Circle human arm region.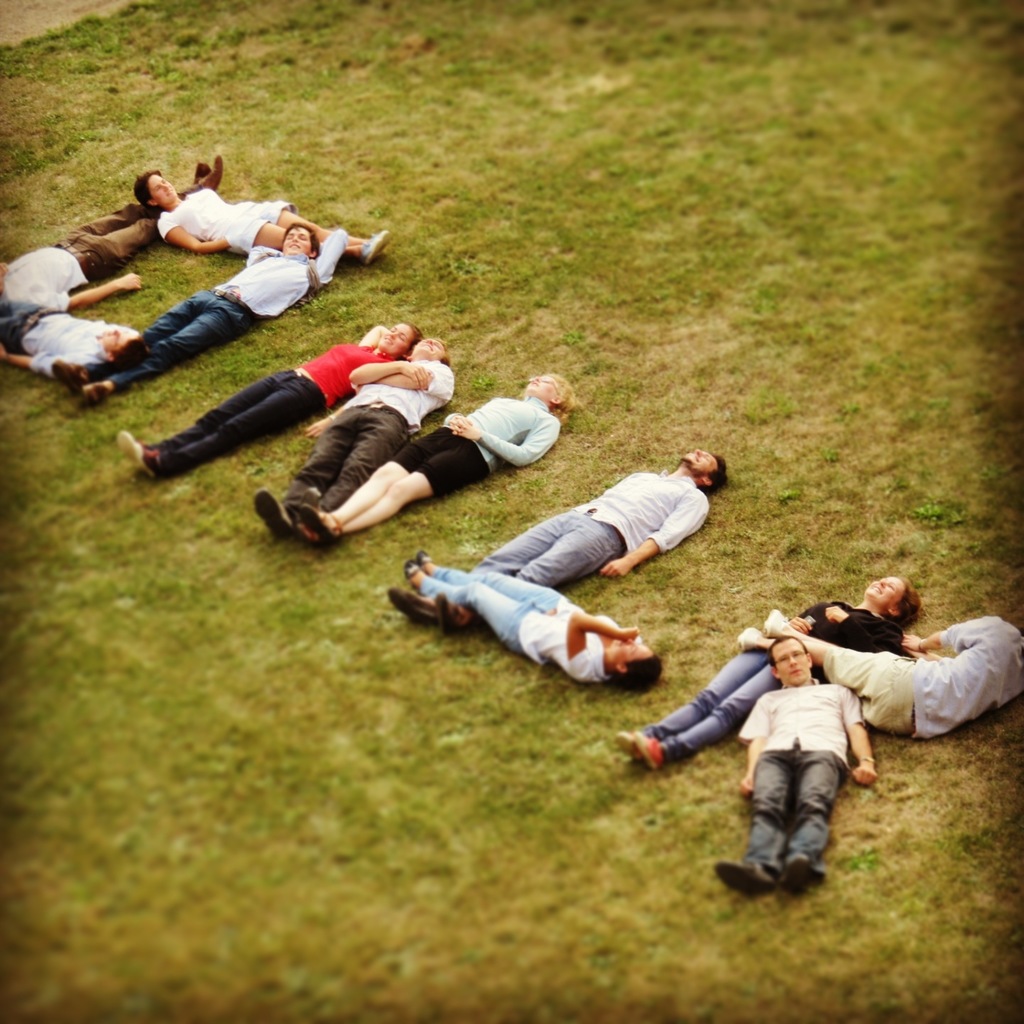
Region: 733 694 768 794.
